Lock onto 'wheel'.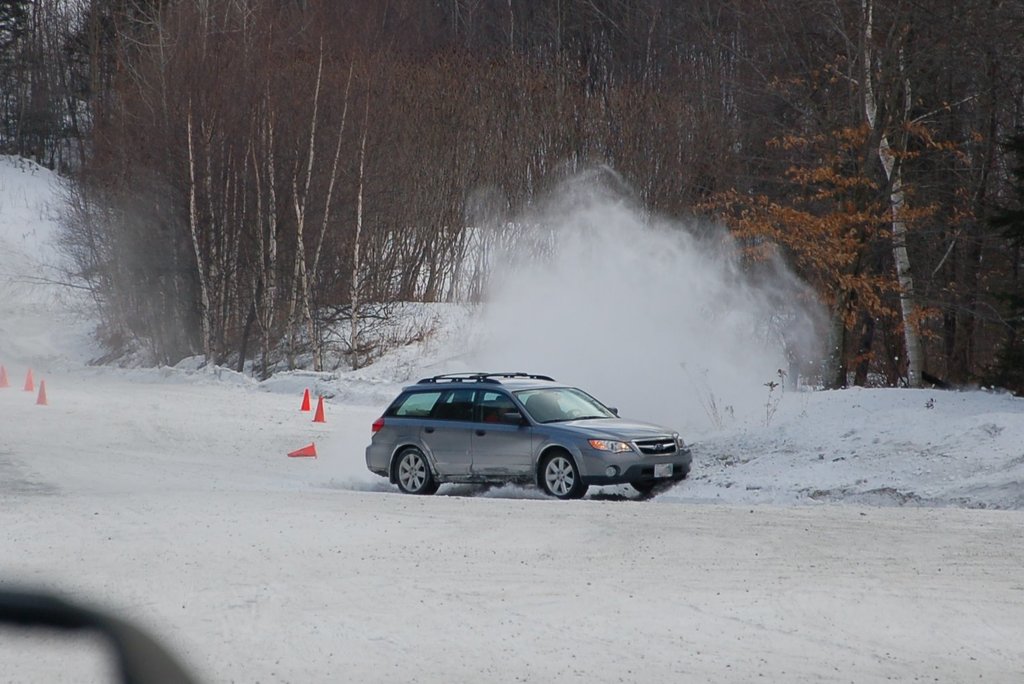
Locked: 569/409/583/417.
